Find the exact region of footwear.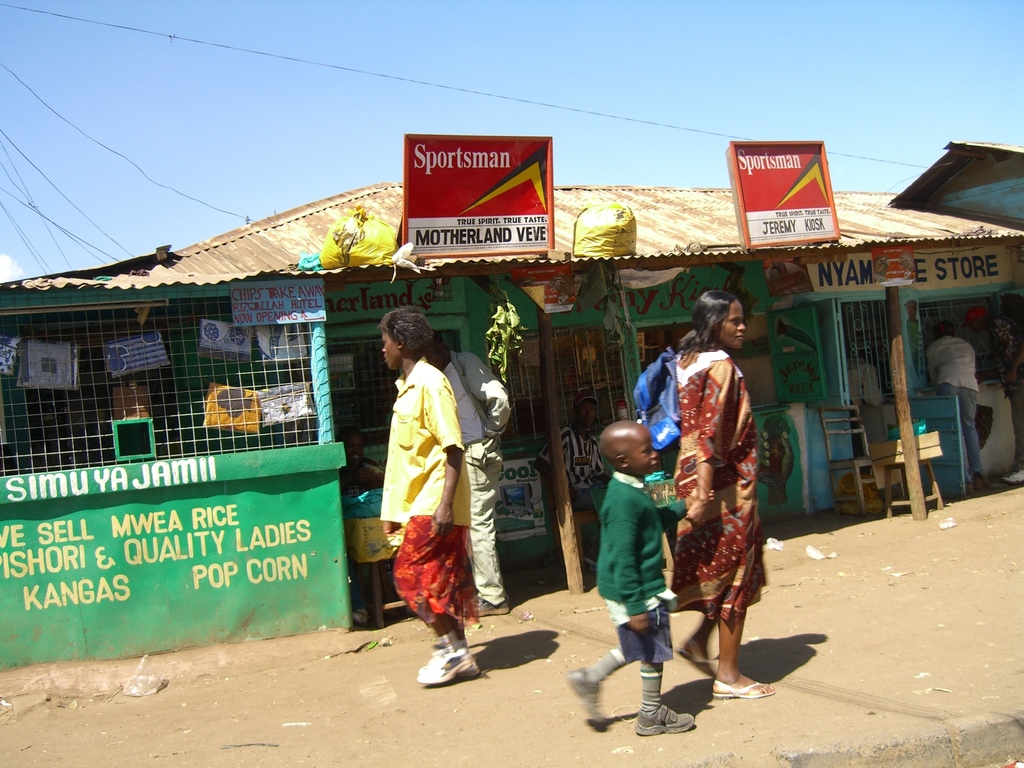
Exact region: <box>570,666,609,726</box>.
